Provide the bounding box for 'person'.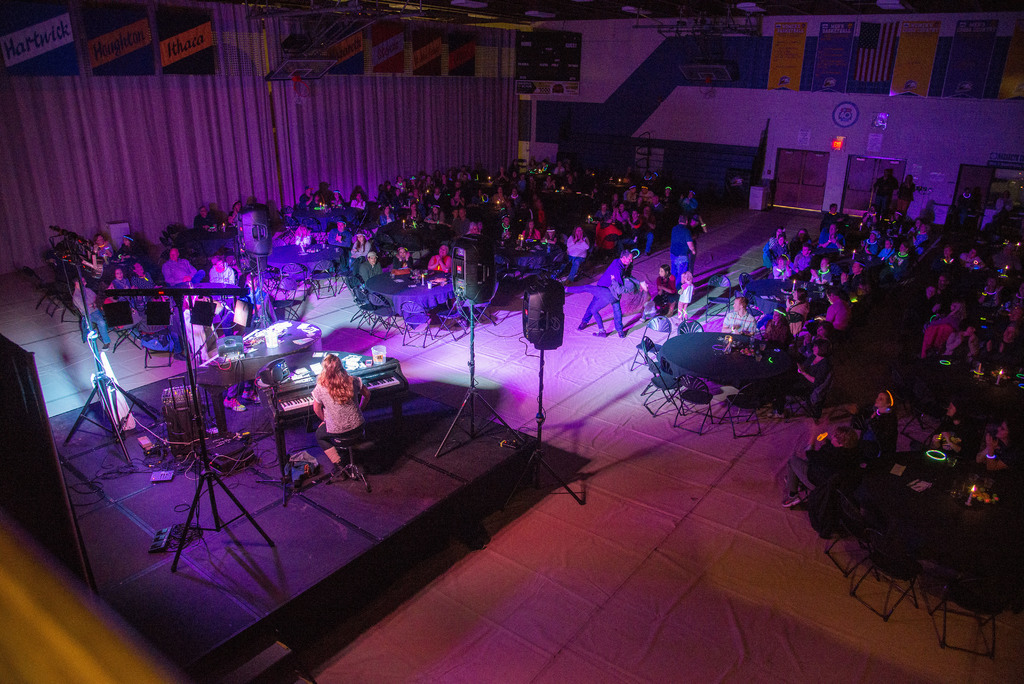
<region>225, 201, 247, 229</region>.
